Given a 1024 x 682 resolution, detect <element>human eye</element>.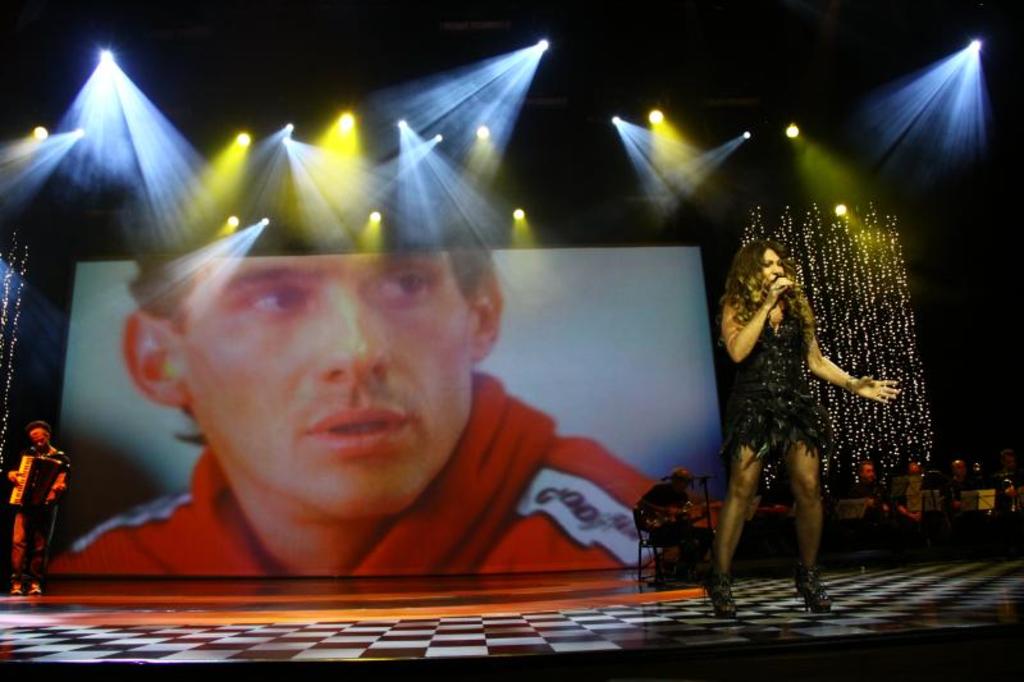
bbox=[352, 262, 447, 321].
